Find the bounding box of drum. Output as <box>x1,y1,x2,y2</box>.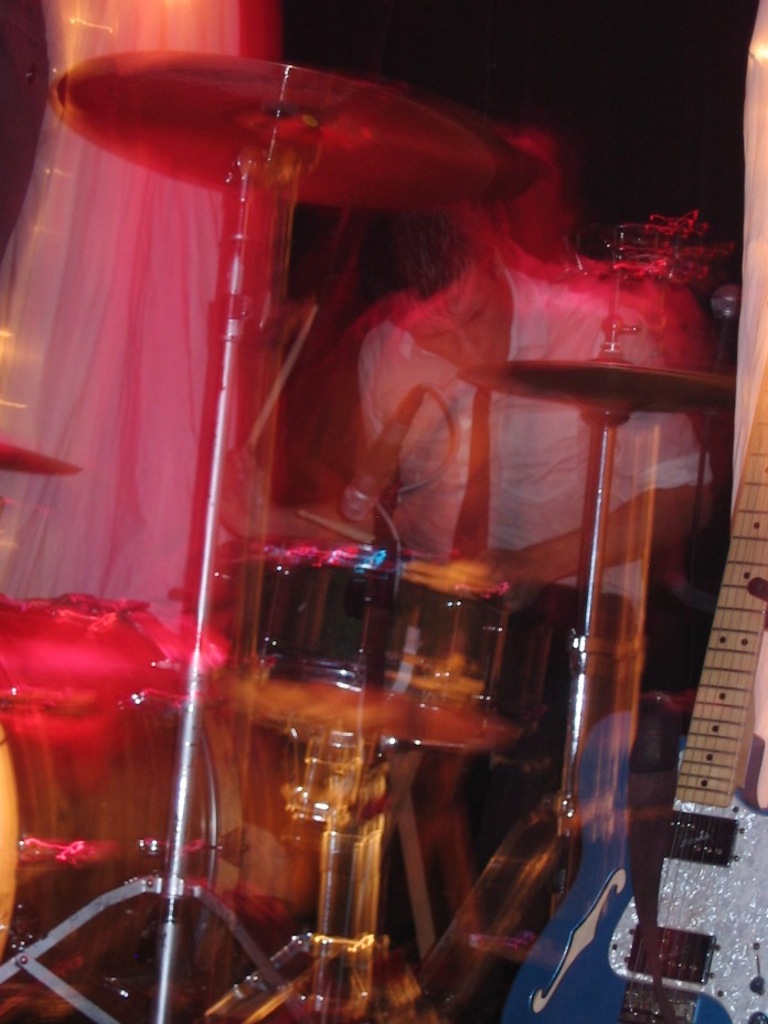
<box>0,595,220,985</box>.
